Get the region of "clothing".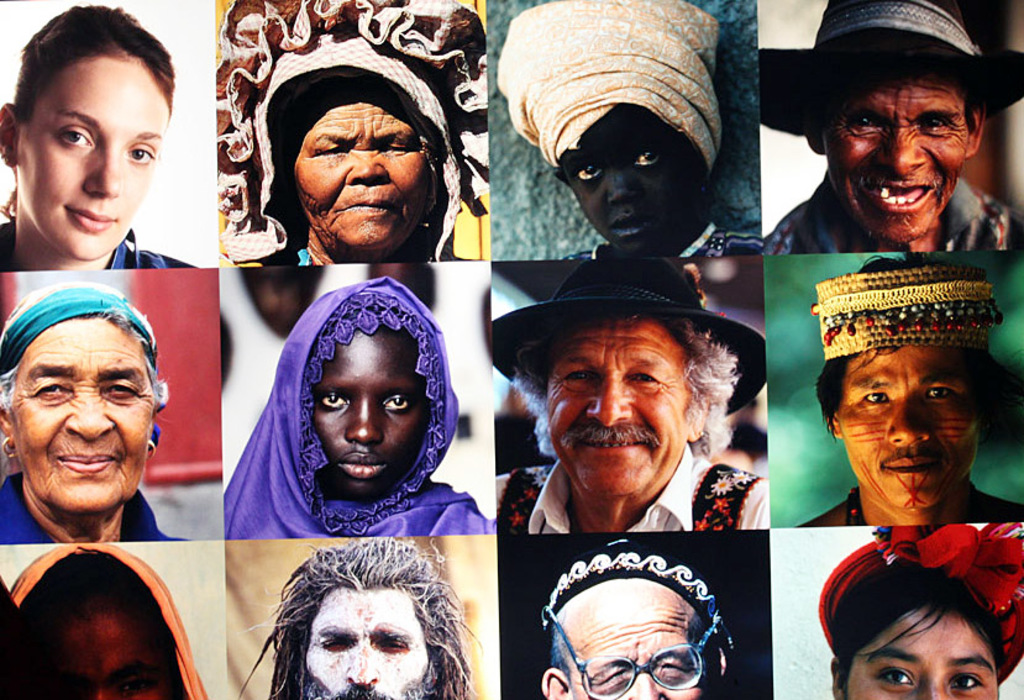
Rect(558, 223, 765, 259).
